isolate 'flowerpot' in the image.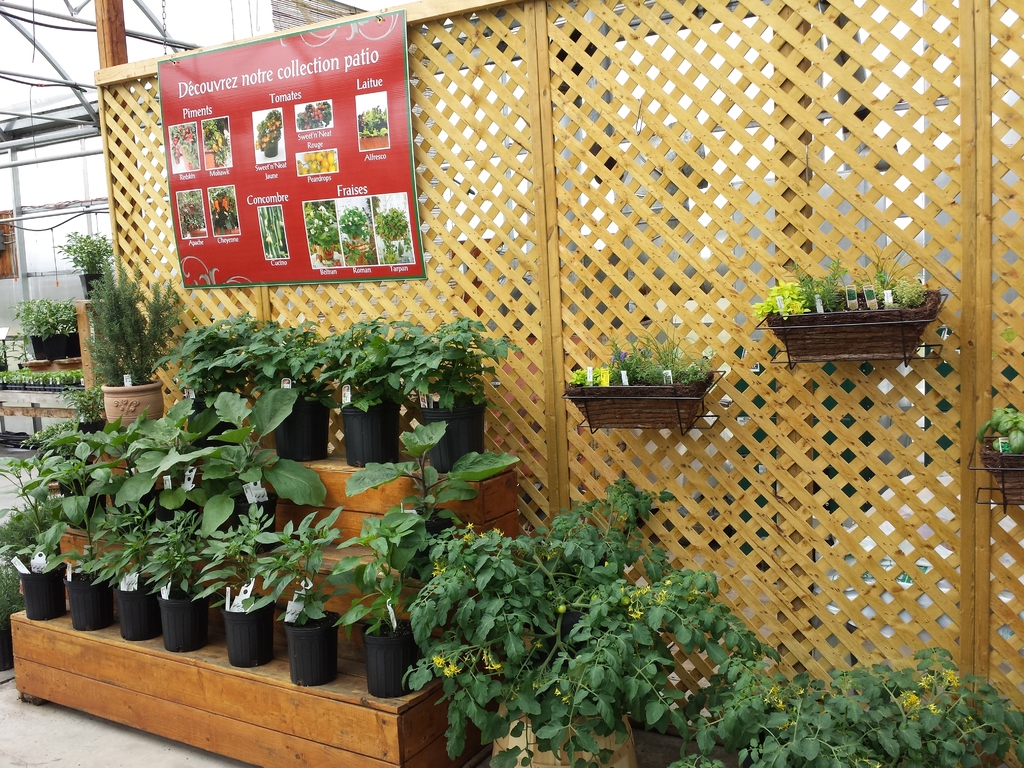
Isolated region: bbox=[564, 369, 722, 431].
